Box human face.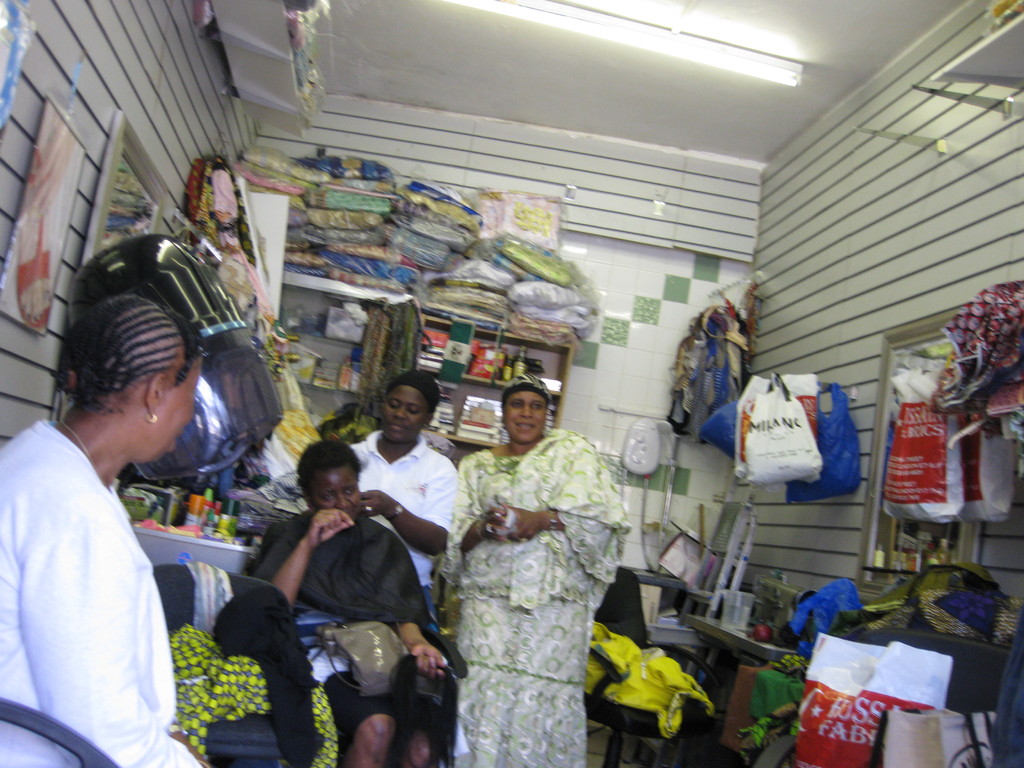
select_region(305, 468, 361, 522).
